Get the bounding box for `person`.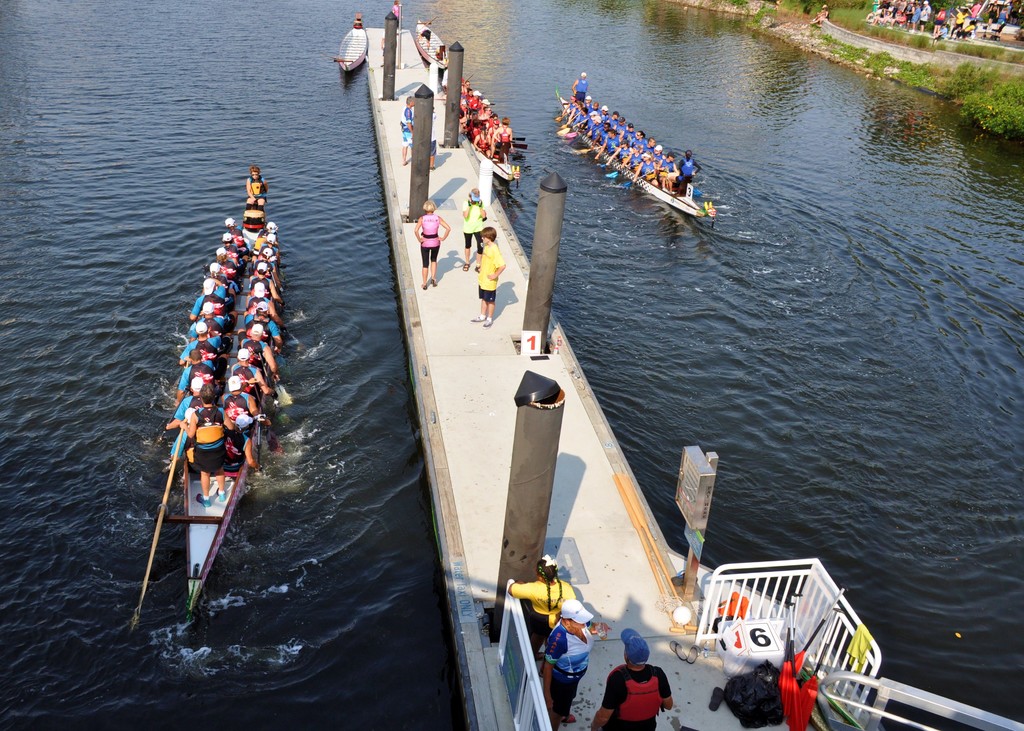
locate(462, 189, 487, 271).
